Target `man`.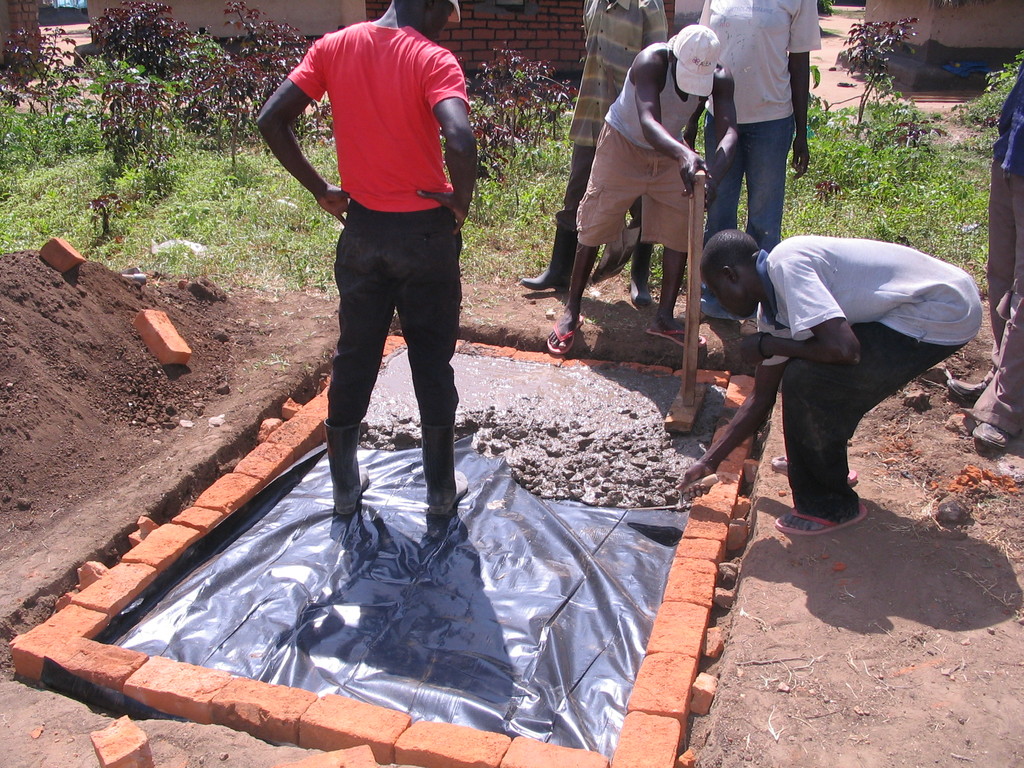
Target region: 686/0/816/328.
